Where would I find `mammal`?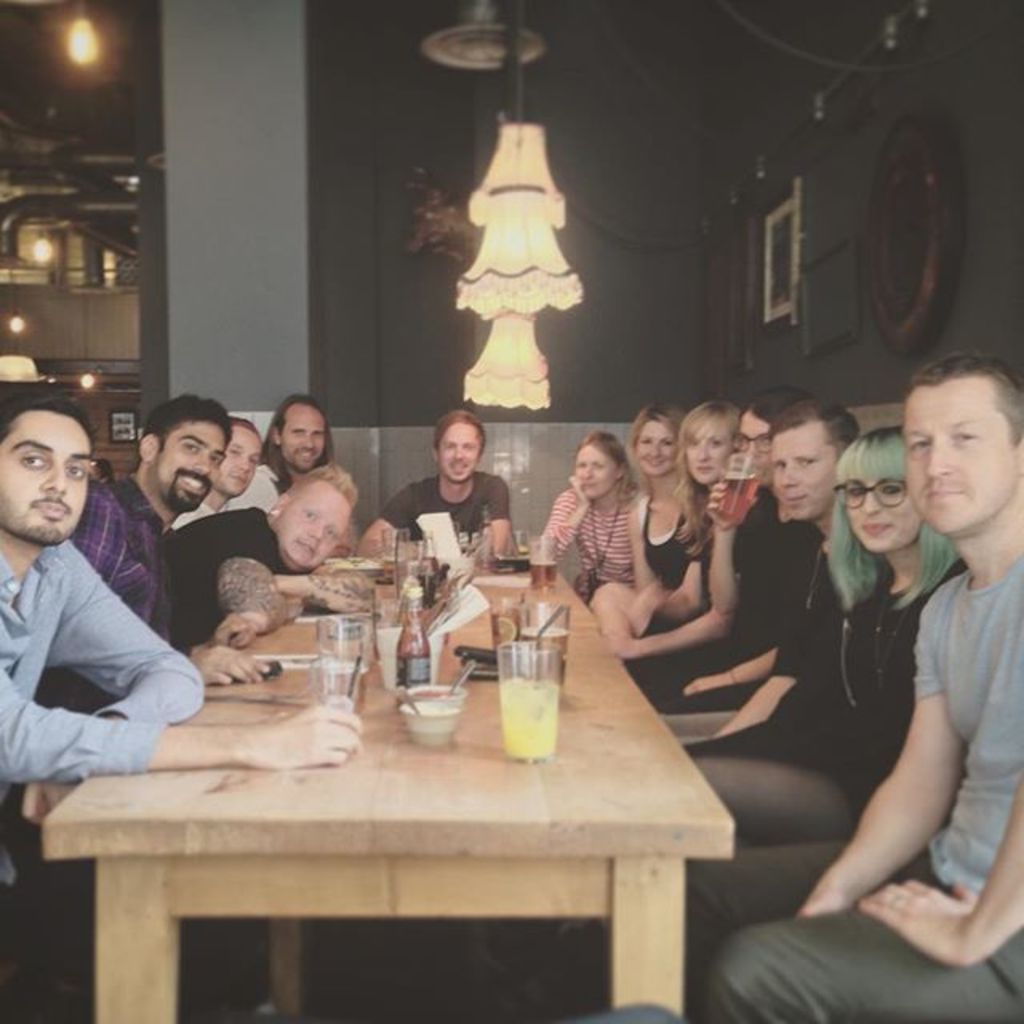
At bbox=(603, 398, 698, 606).
